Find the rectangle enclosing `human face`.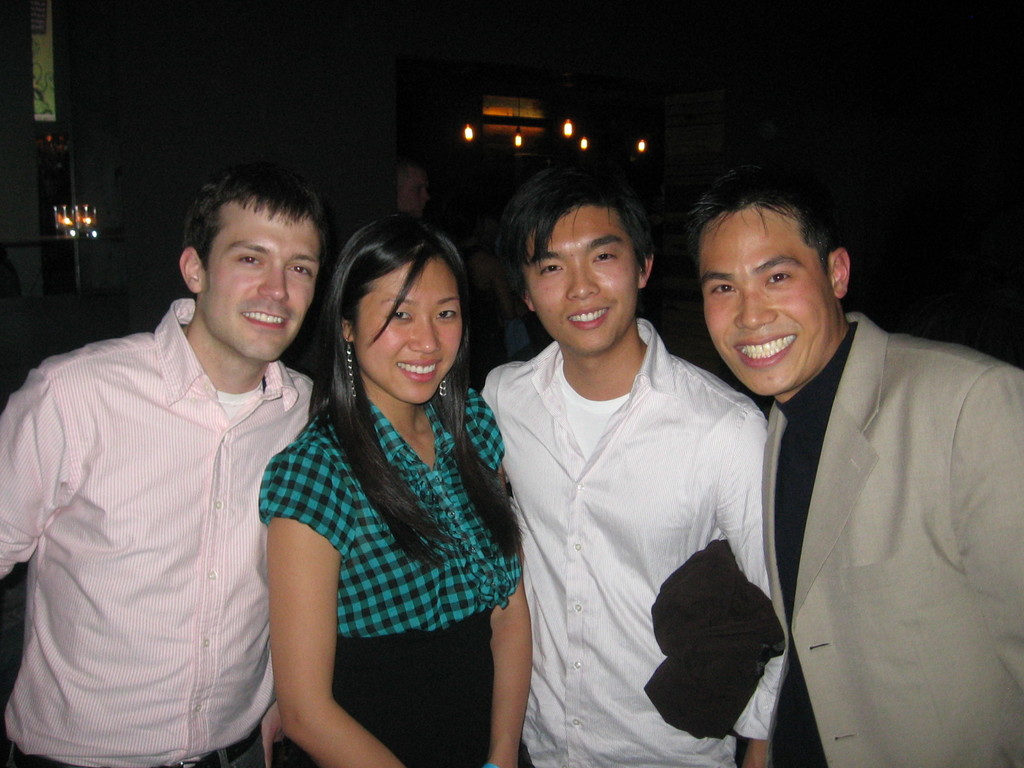
rect(524, 204, 642, 355).
